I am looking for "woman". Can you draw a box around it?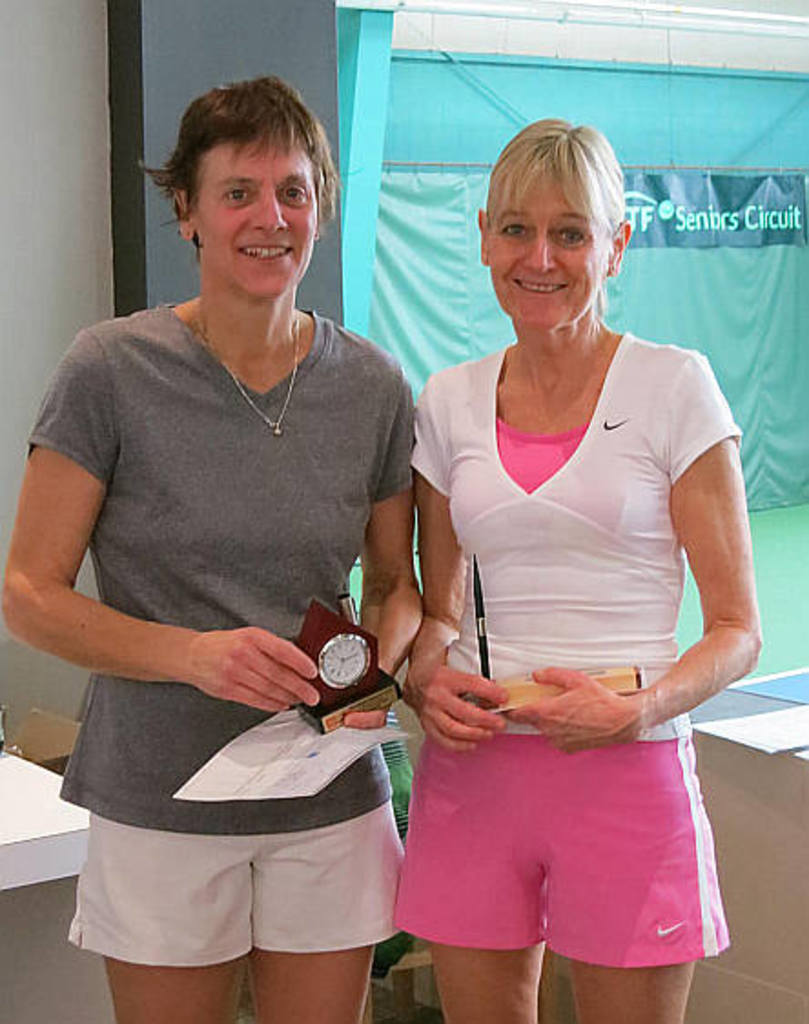
Sure, the bounding box is box=[361, 106, 760, 1023].
